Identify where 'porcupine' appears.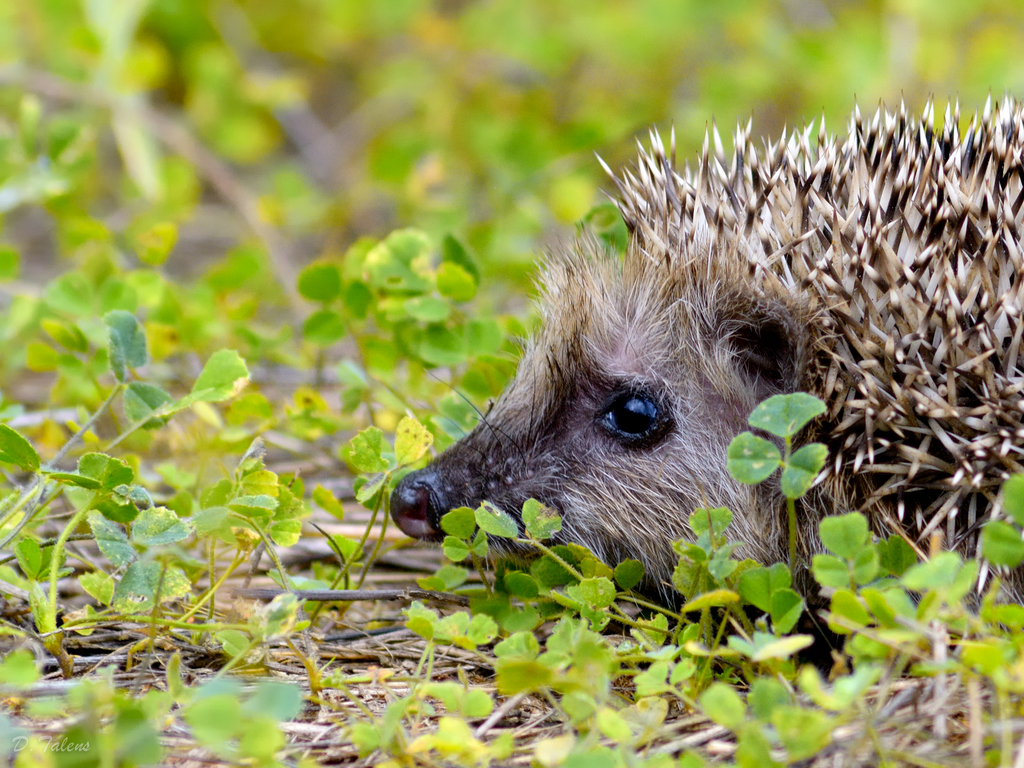
Appears at region(380, 91, 1023, 670).
